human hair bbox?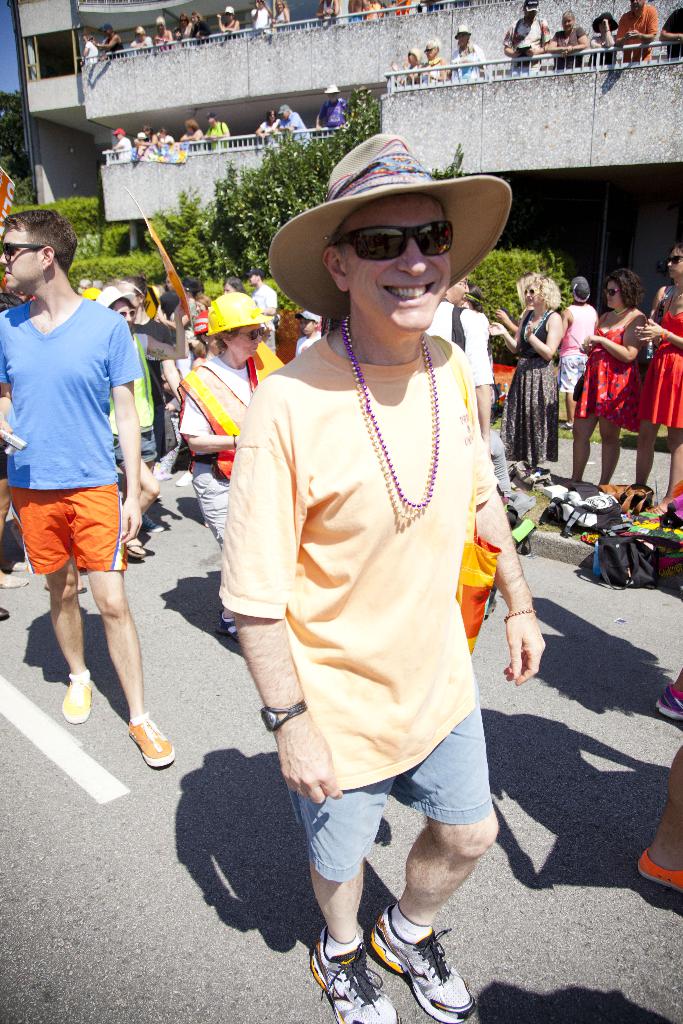
Rect(468, 279, 483, 312)
